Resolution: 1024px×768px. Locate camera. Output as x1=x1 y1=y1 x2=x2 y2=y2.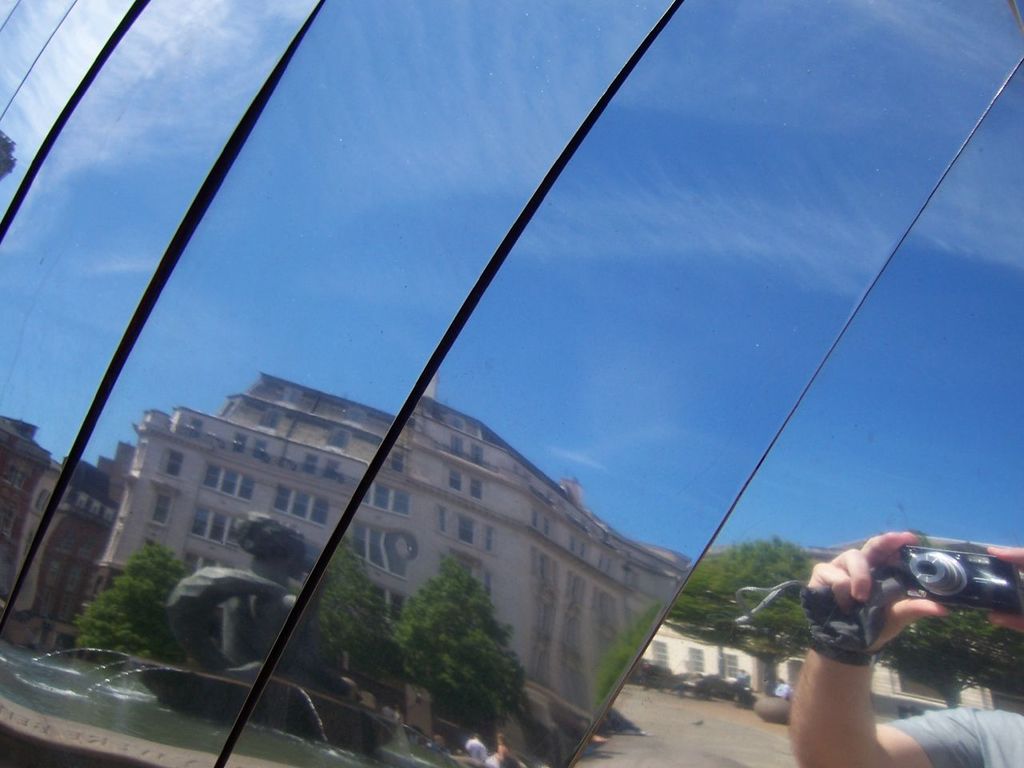
x1=905 y1=546 x2=1023 y2=614.
